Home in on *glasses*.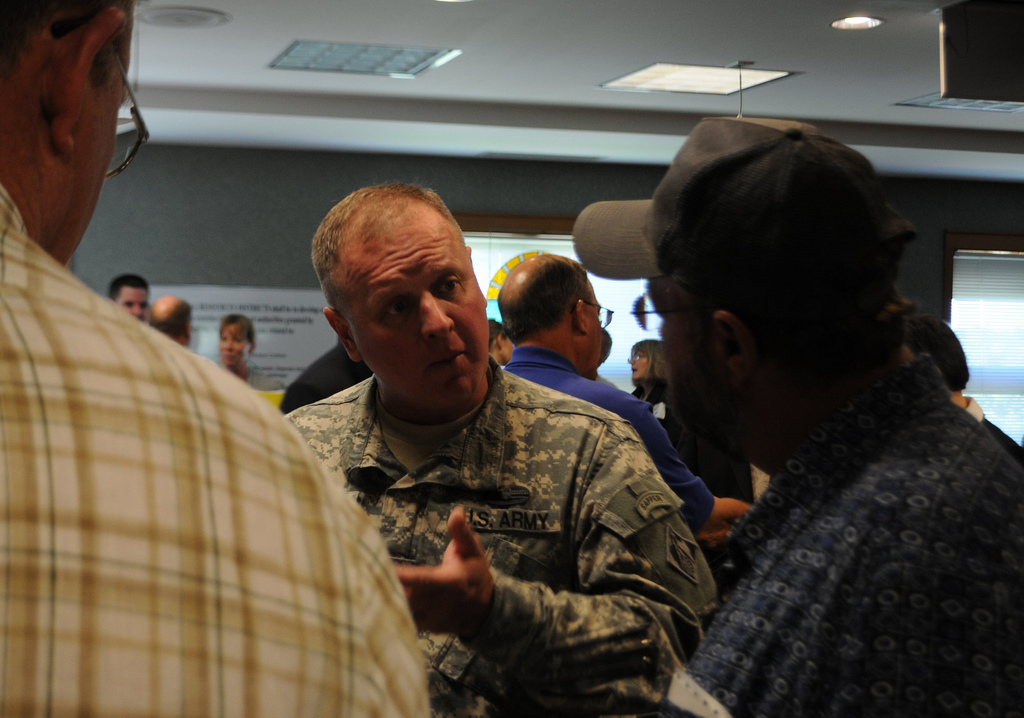
Homed in at 623,346,648,366.
